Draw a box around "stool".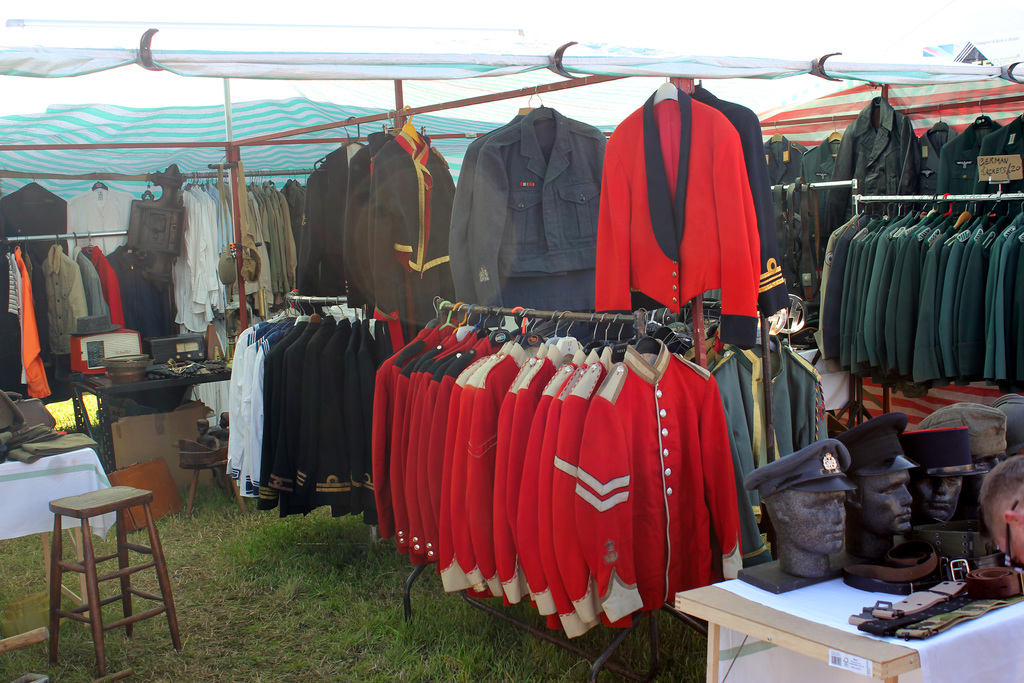
[x1=47, y1=486, x2=182, y2=679].
